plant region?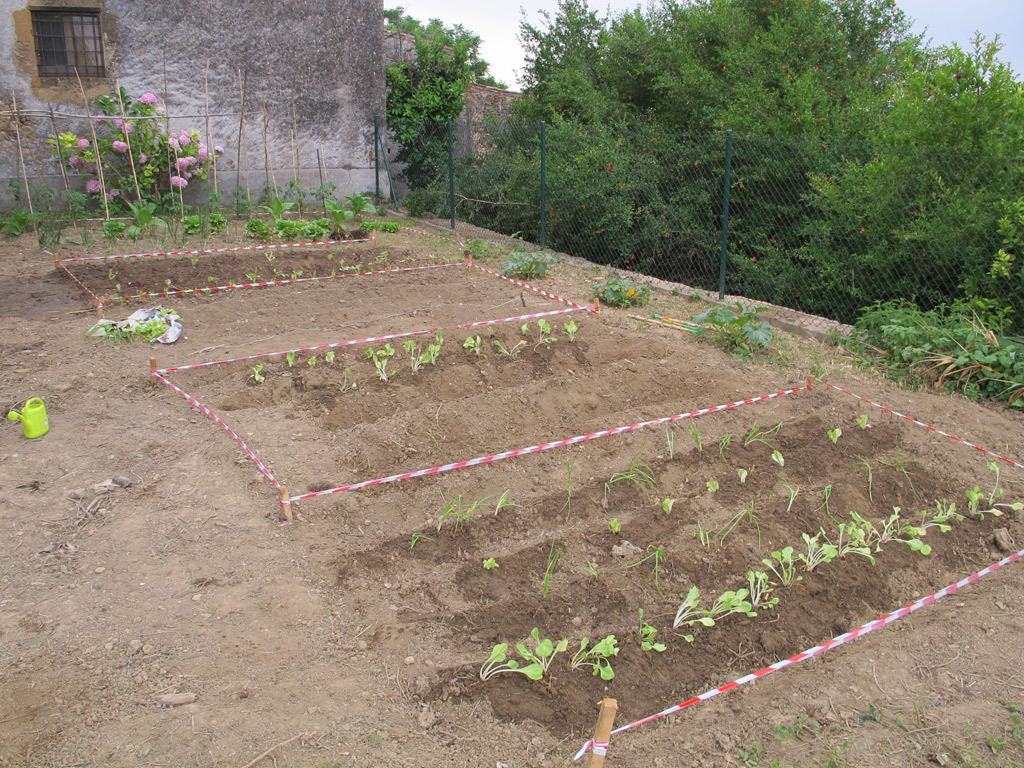
BBox(531, 318, 554, 353)
